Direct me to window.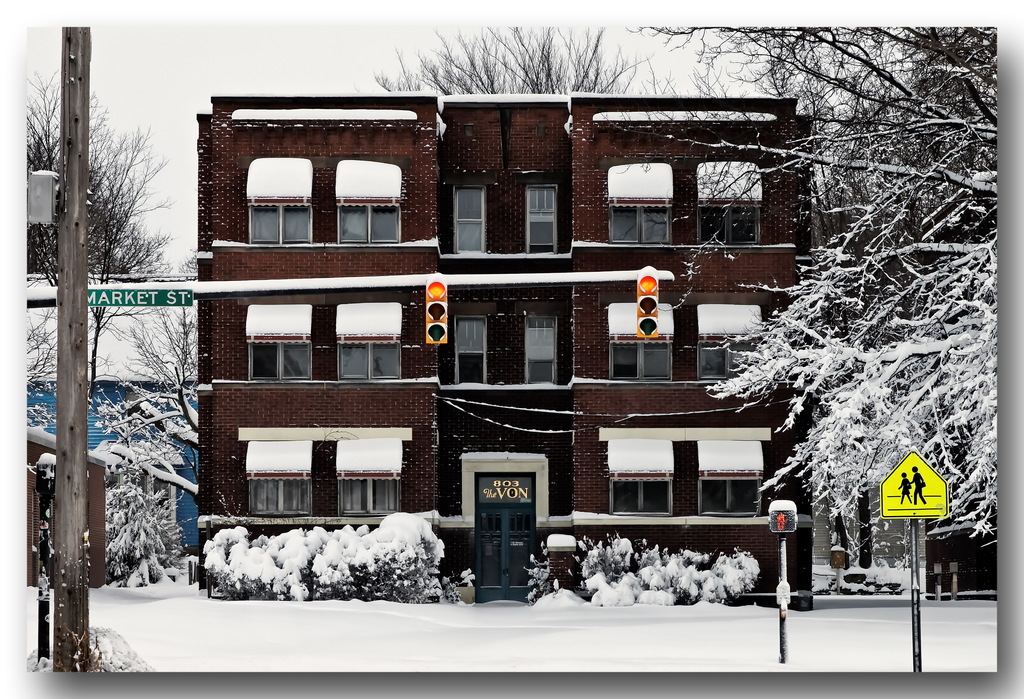
Direction: 337/470/397/517.
